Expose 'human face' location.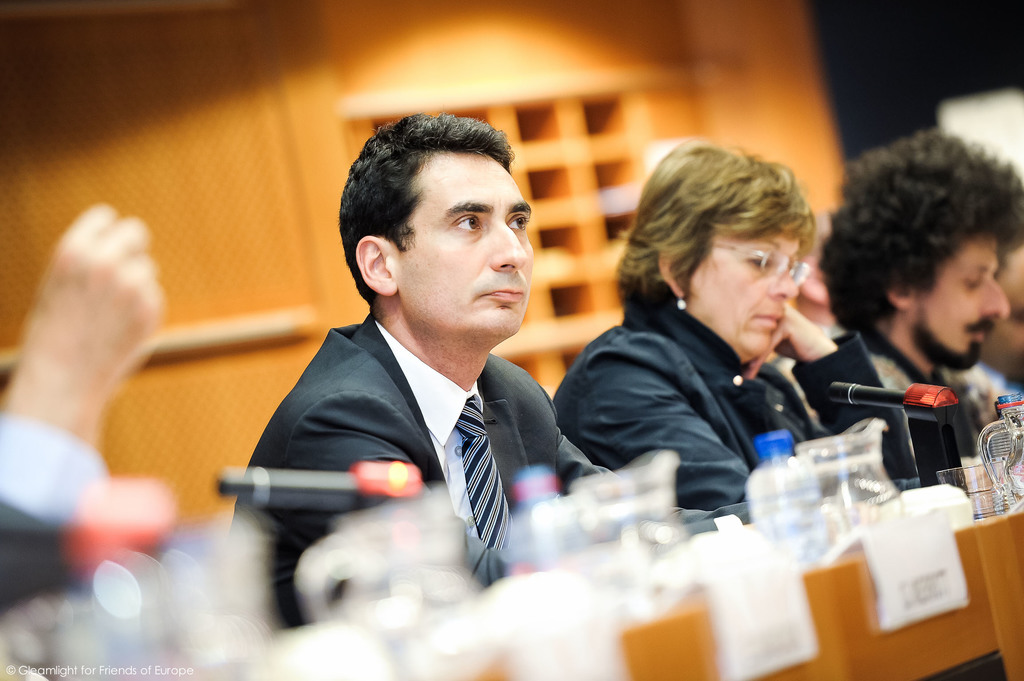
Exposed at <box>905,228,1018,374</box>.
